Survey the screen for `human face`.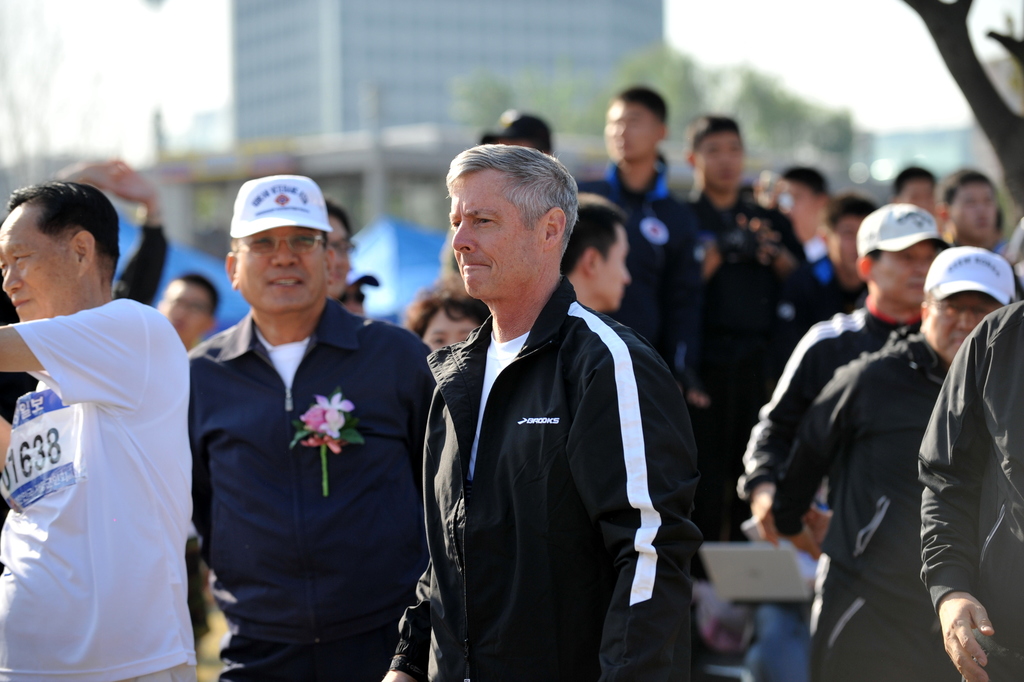
Survey found: region(154, 277, 212, 346).
